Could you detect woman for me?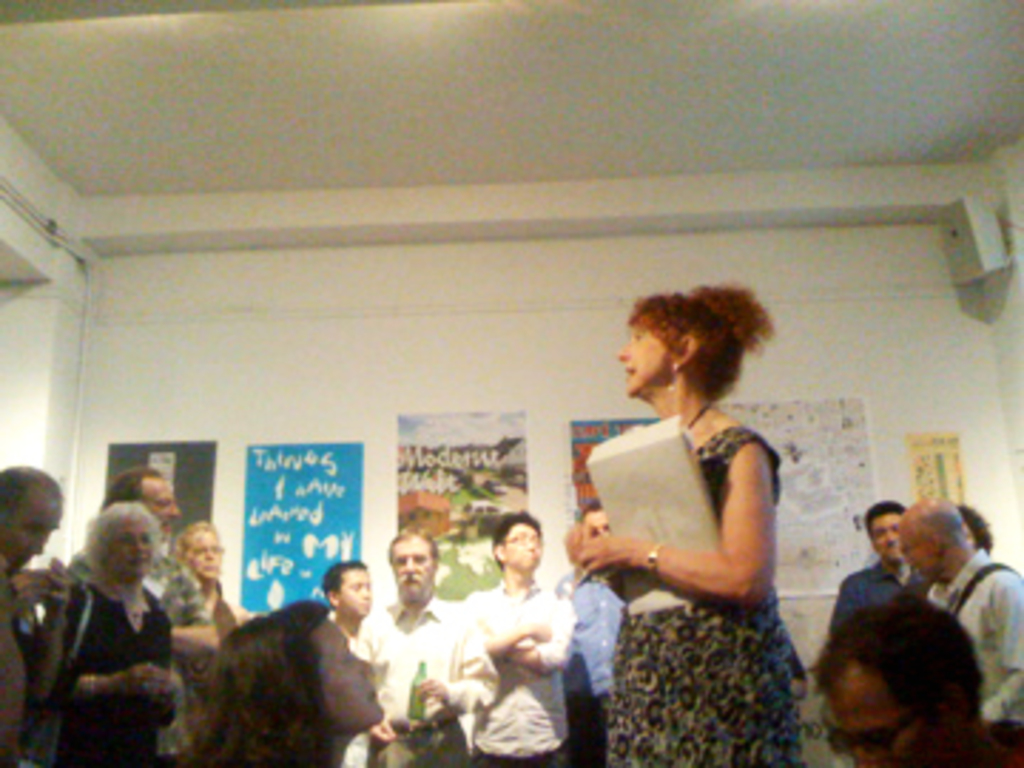
Detection result: <region>563, 276, 794, 765</region>.
